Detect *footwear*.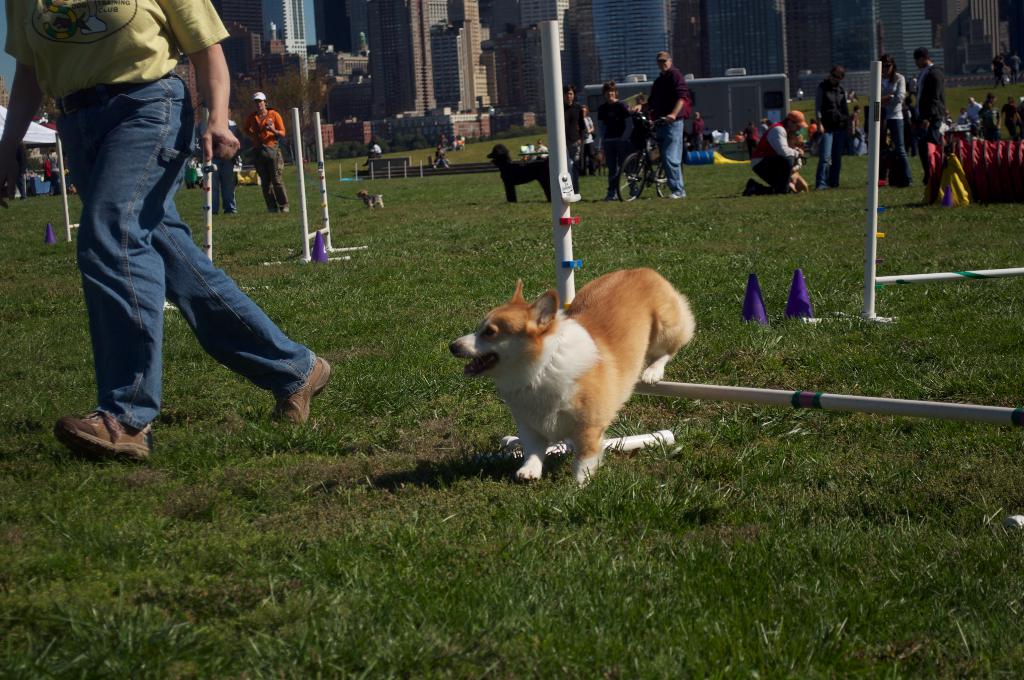
Detected at <bbox>266, 354, 332, 431</bbox>.
